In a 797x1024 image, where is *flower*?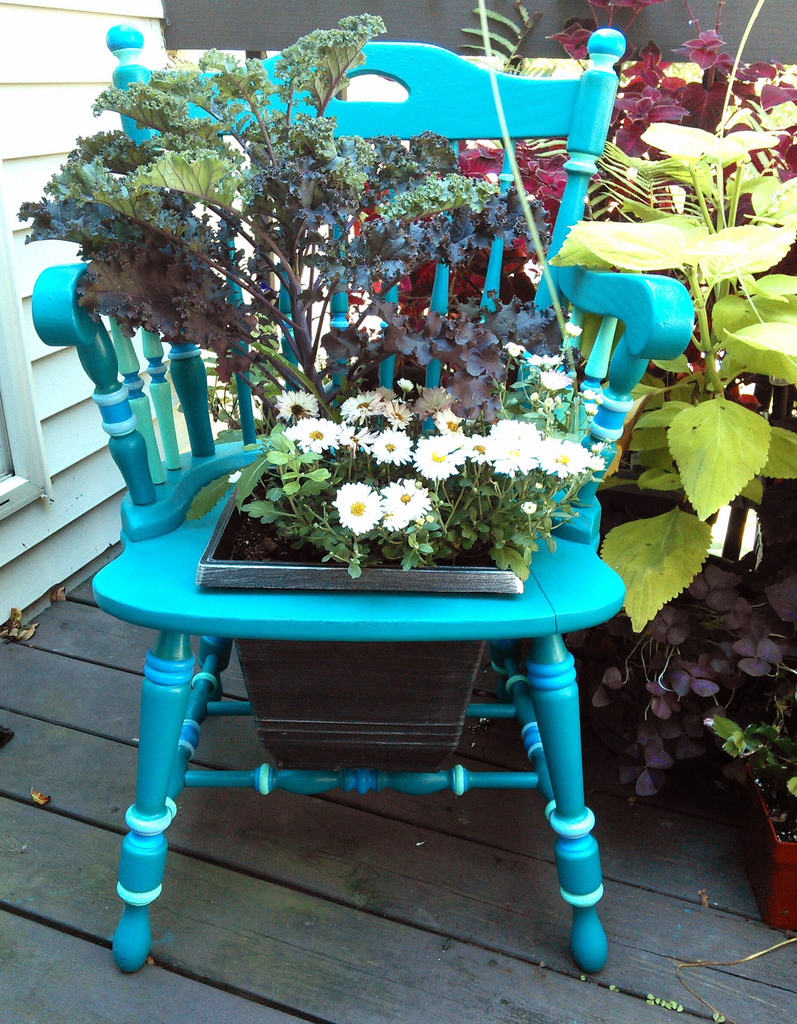
[x1=370, y1=428, x2=415, y2=462].
